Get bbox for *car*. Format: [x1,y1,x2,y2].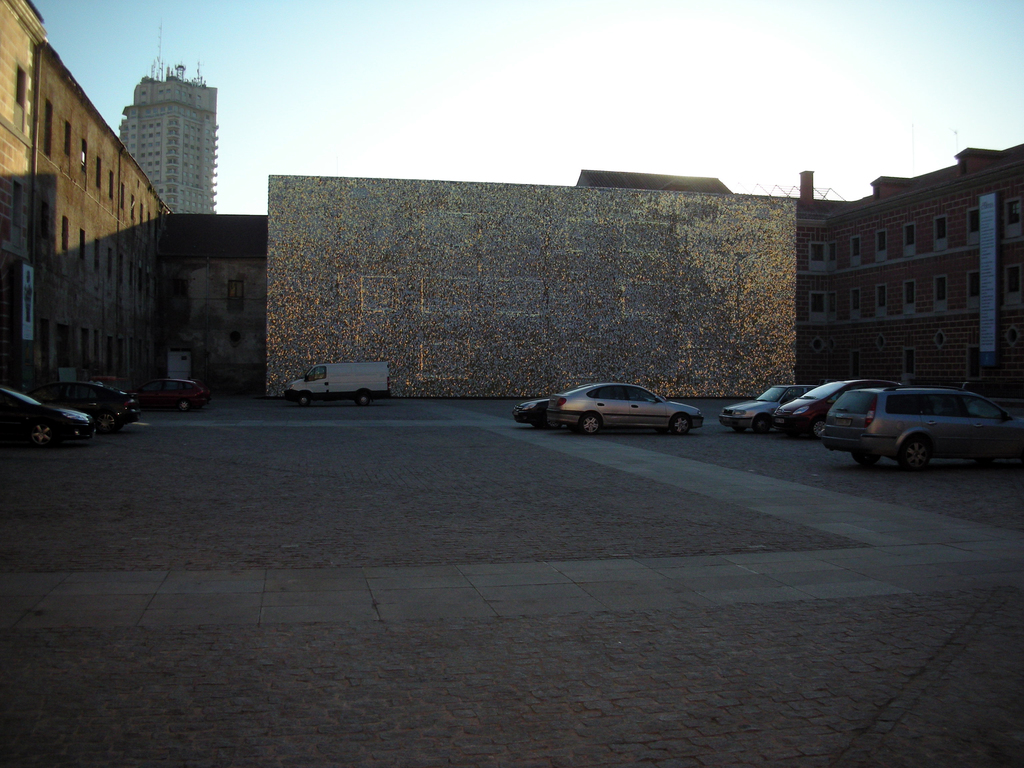
[755,379,878,441].
